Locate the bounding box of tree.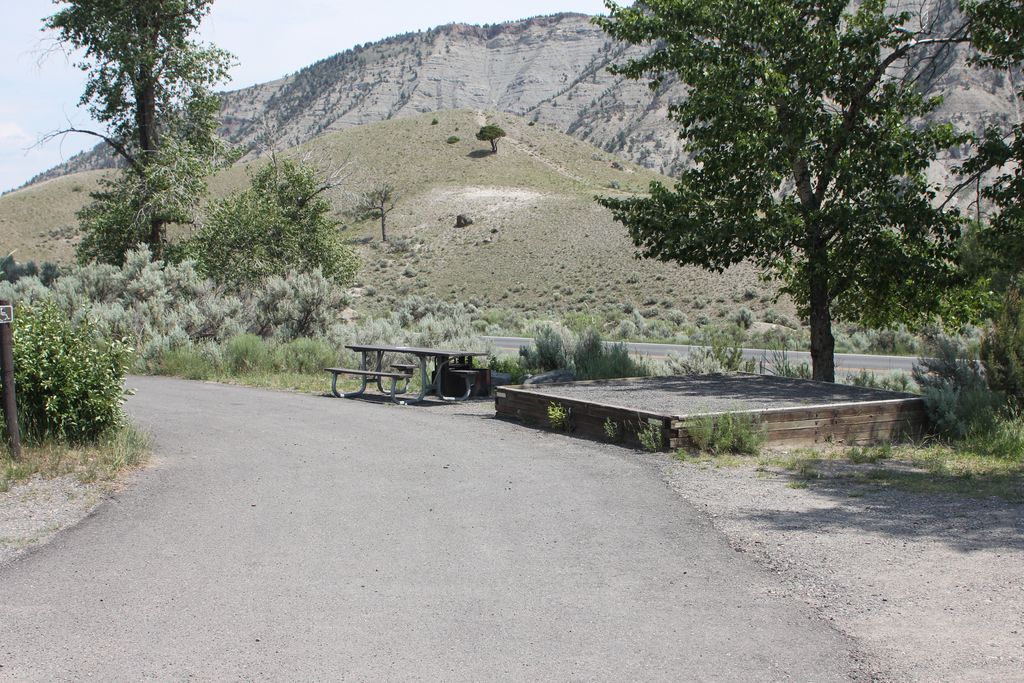
Bounding box: x1=40, y1=0, x2=239, y2=262.
